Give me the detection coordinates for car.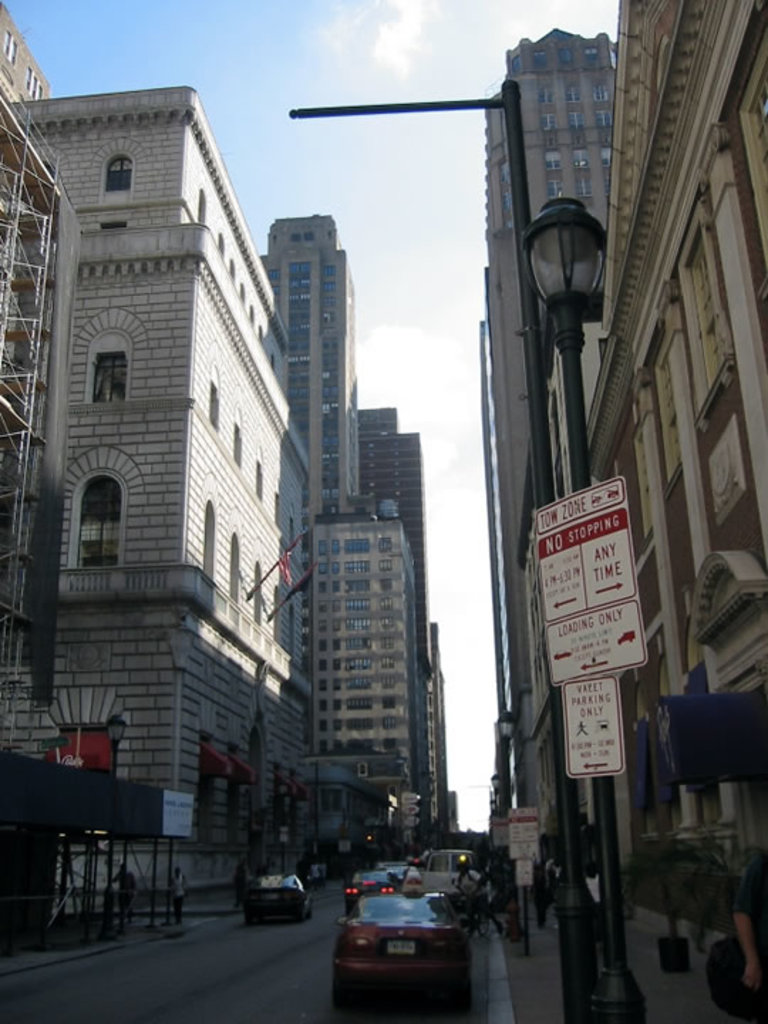
select_region(334, 892, 469, 1007).
